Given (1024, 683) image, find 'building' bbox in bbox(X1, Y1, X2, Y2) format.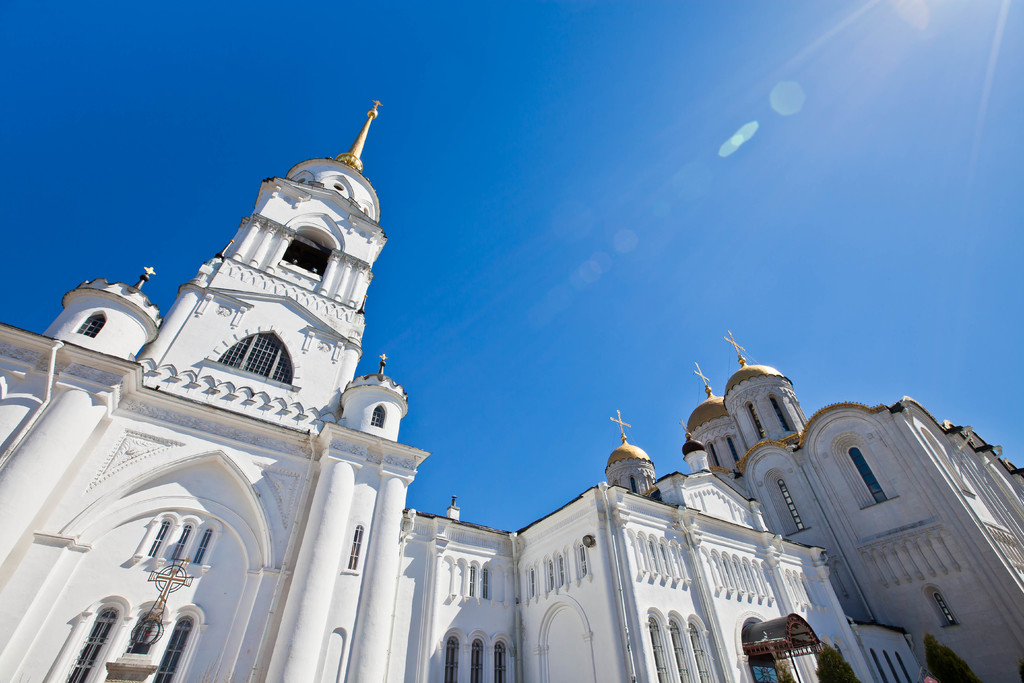
bbox(0, 101, 1023, 682).
